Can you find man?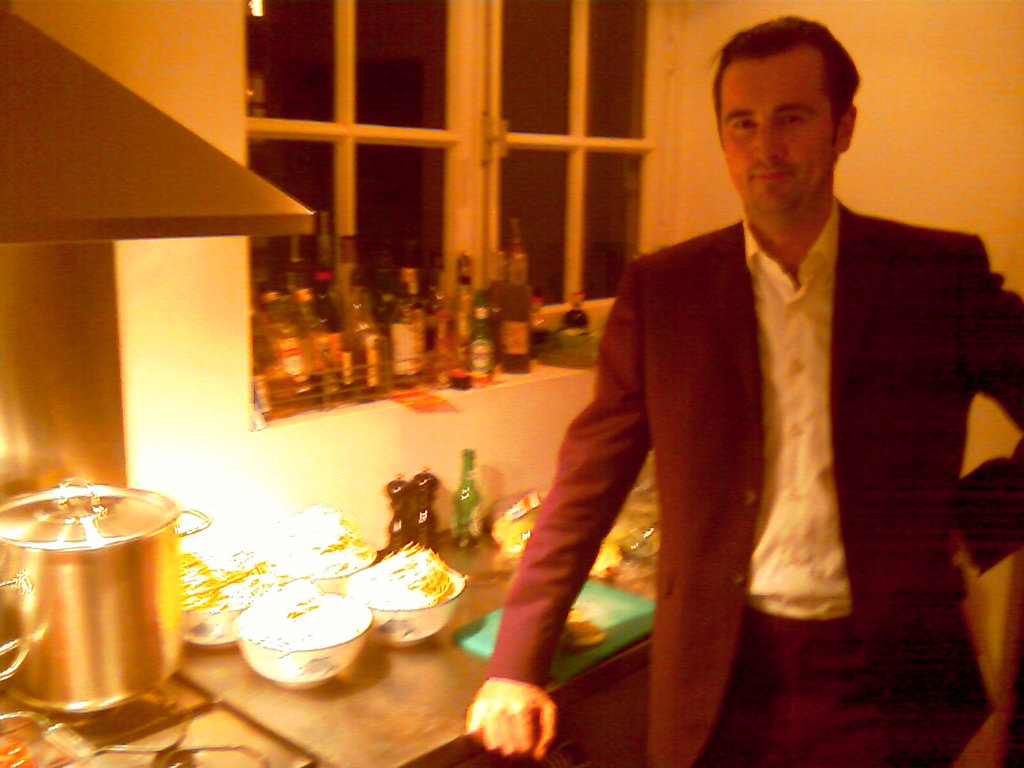
Yes, bounding box: [465, 13, 1023, 767].
